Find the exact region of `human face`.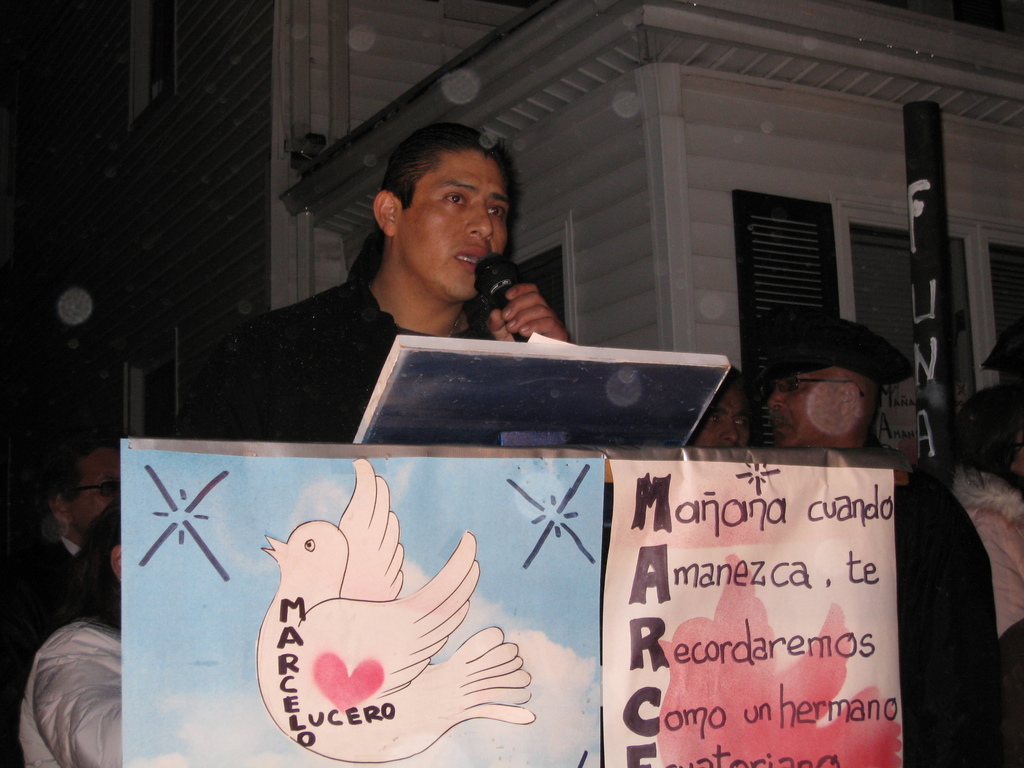
Exact region: l=768, t=367, r=847, b=442.
